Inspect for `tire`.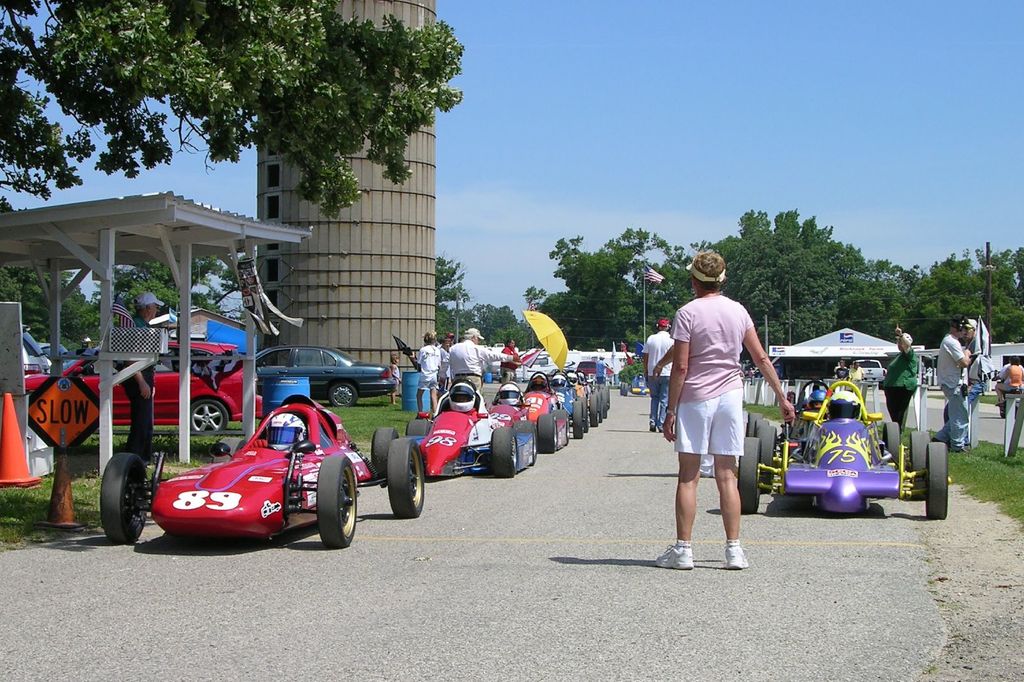
Inspection: <region>882, 423, 899, 463</region>.
